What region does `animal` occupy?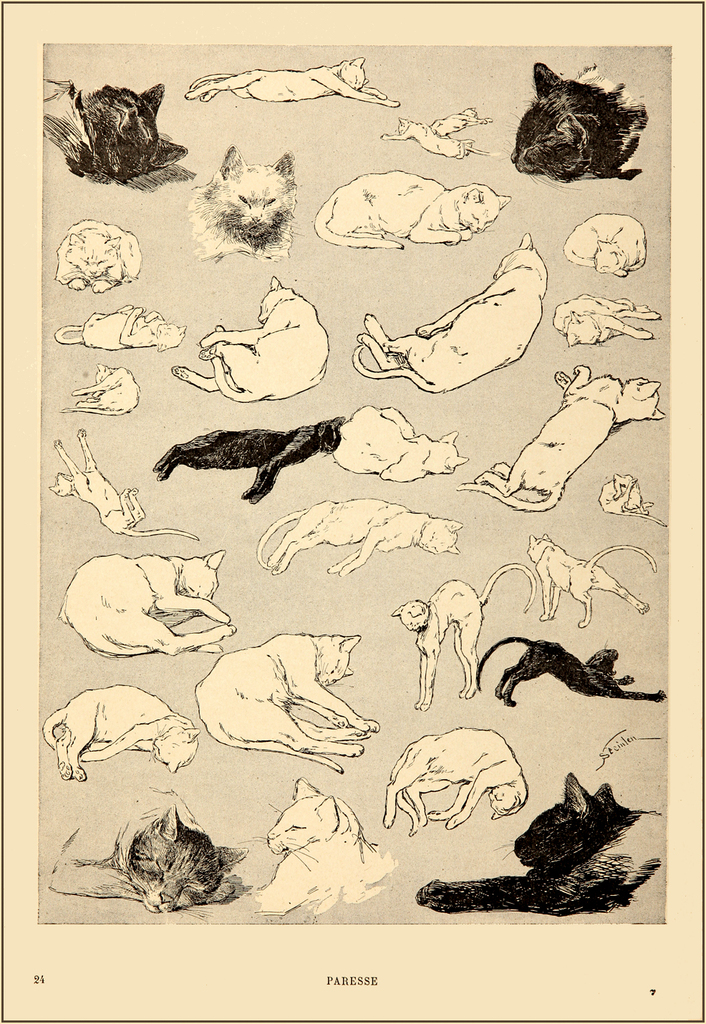
<region>473, 642, 662, 710</region>.
